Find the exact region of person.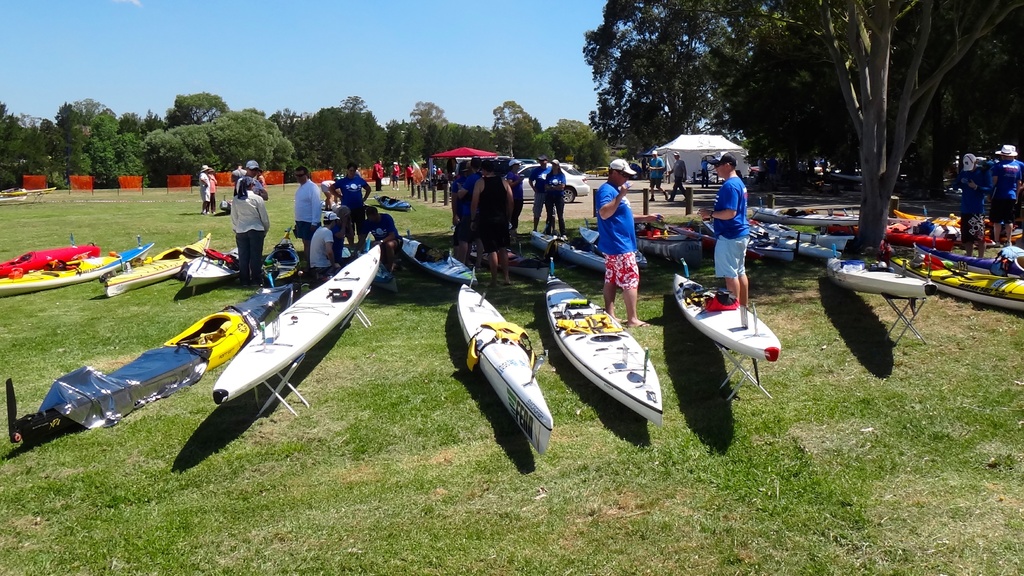
Exact region: [547,162,564,237].
